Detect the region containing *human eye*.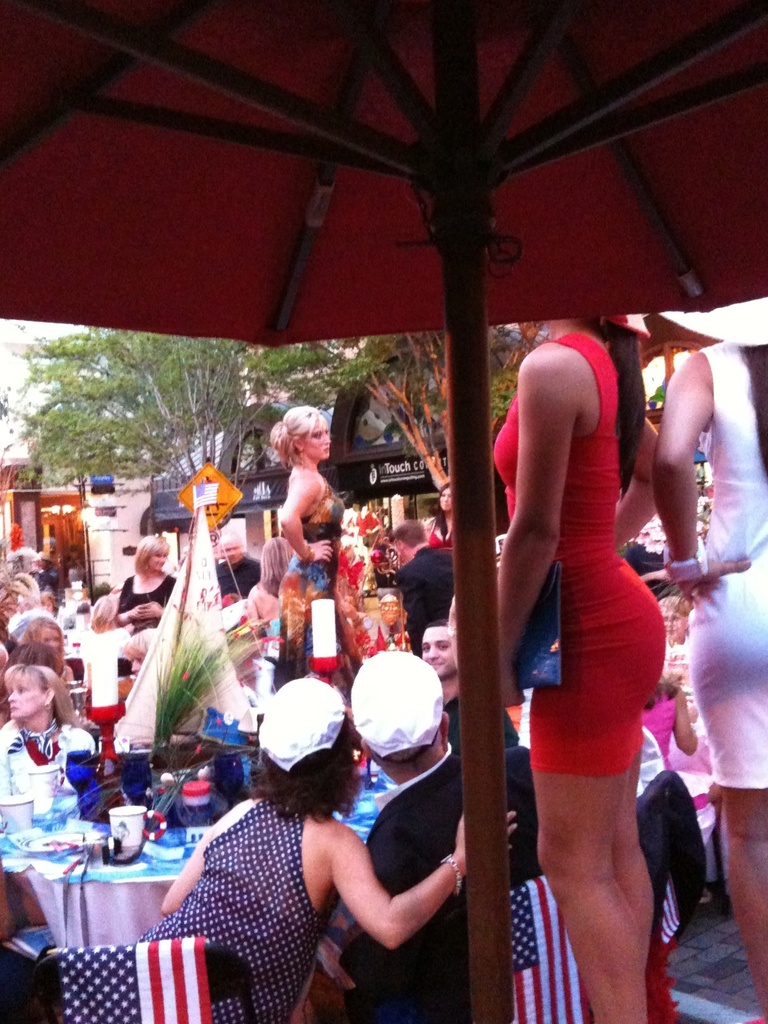
box=[15, 684, 30, 696].
